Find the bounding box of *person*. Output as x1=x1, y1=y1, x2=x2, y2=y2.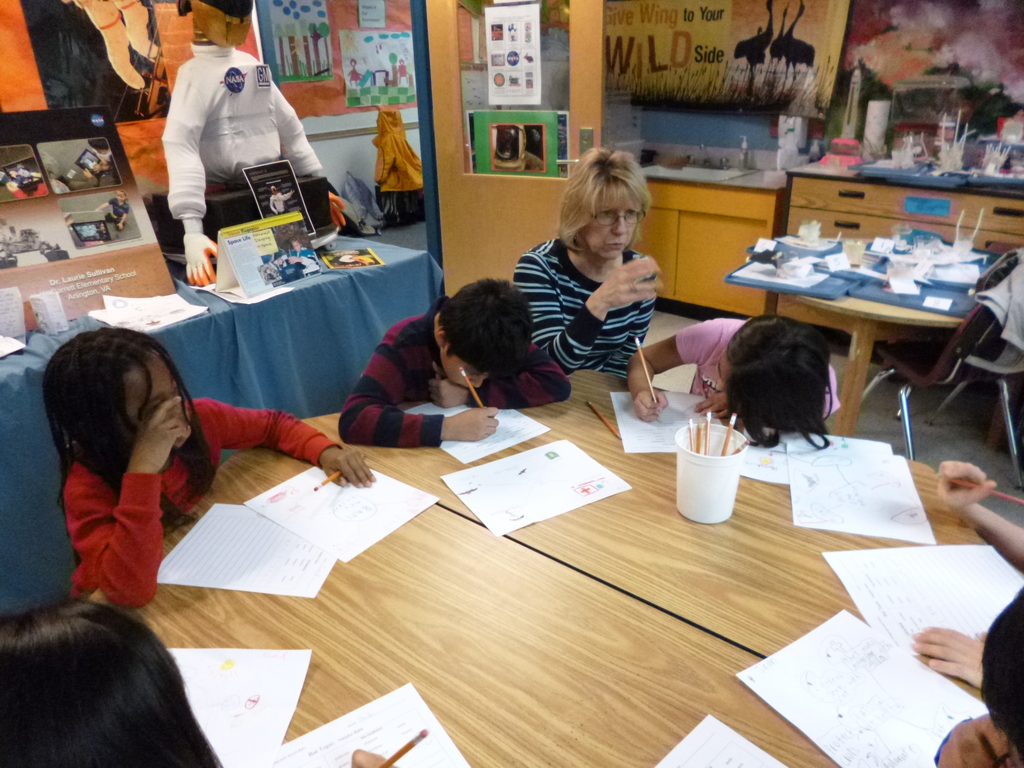
x1=40, y1=326, x2=375, y2=606.
